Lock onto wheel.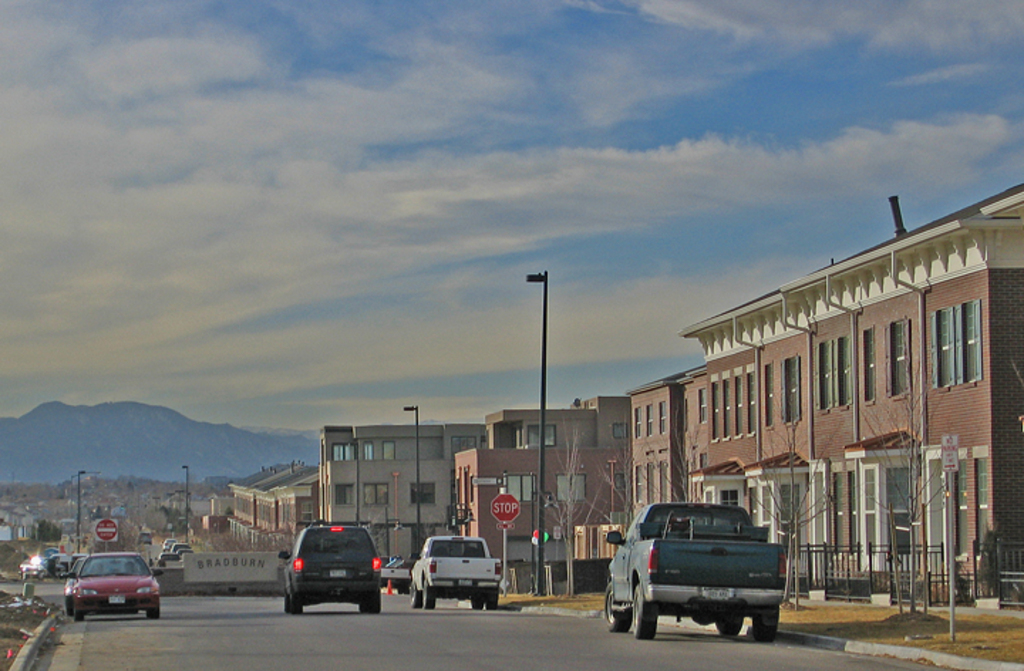
Locked: region(466, 596, 484, 613).
